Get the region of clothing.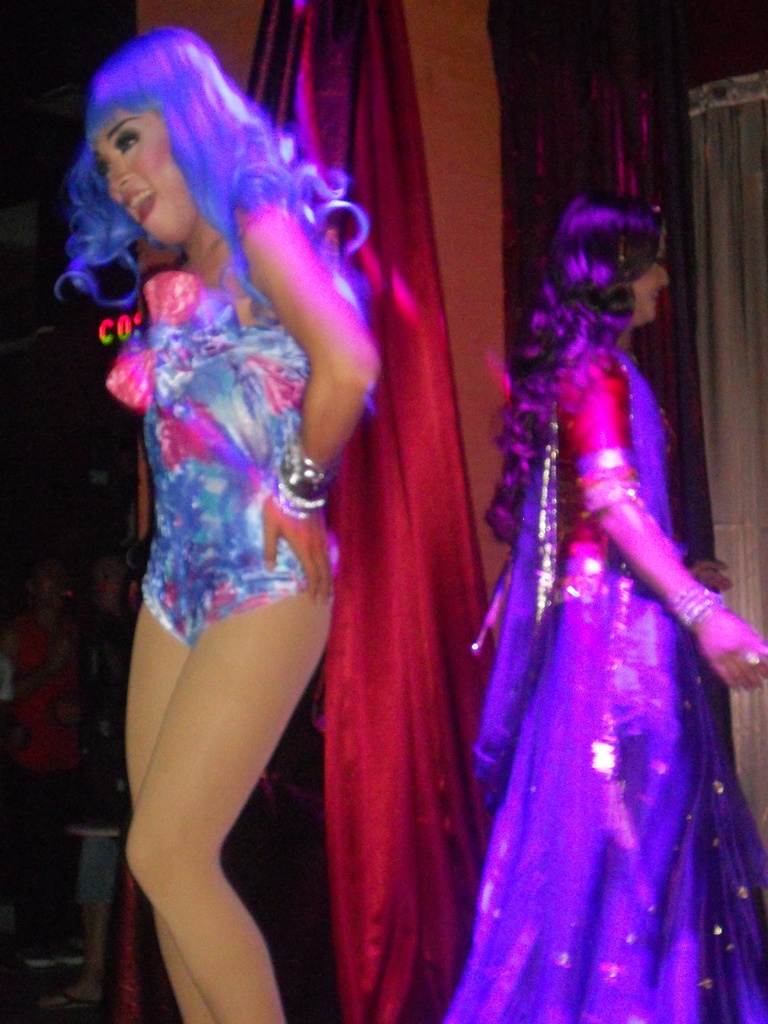
(x1=468, y1=202, x2=745, y2=989).
